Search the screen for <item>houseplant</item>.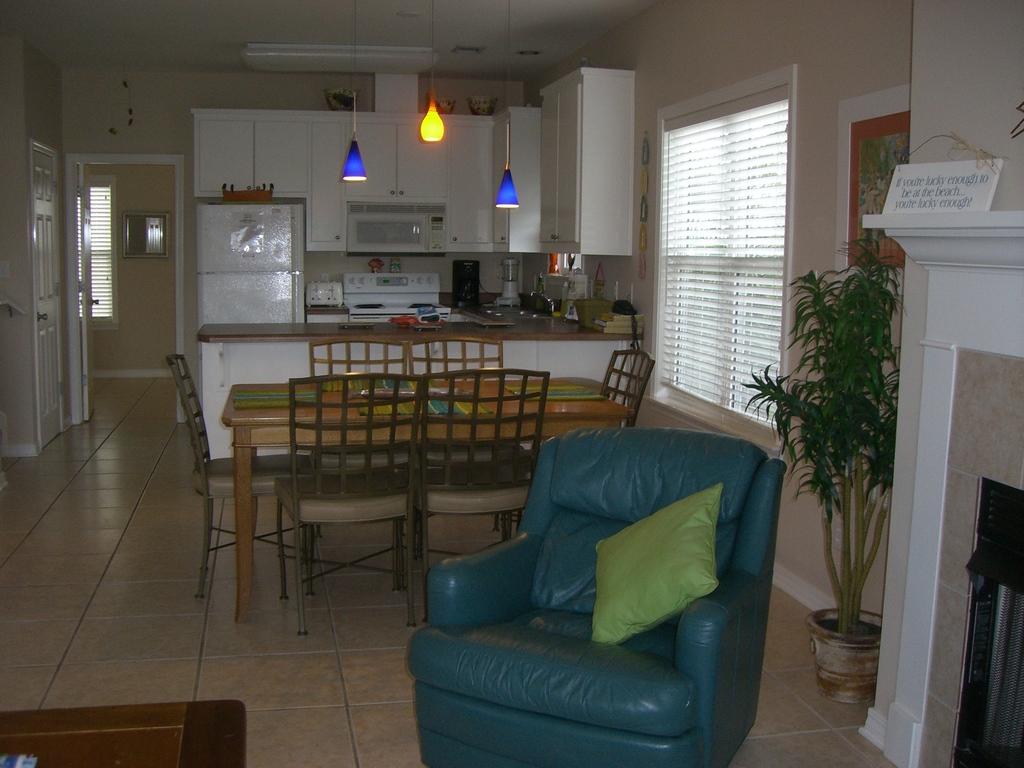
Found at locate(735, 232, 906, 707).
